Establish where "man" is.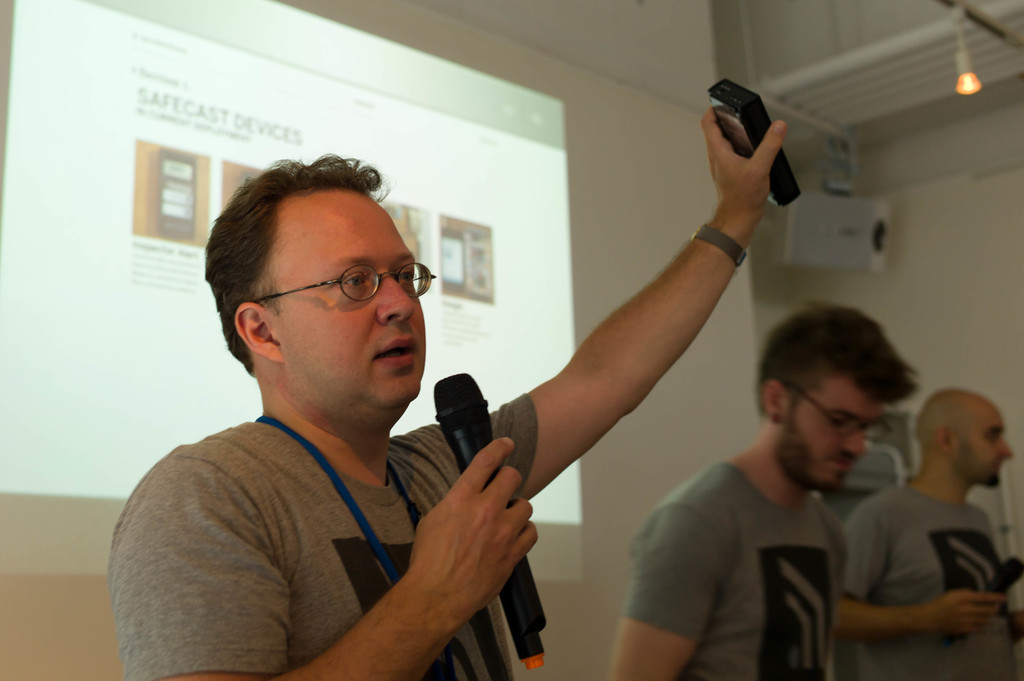
Established at crop(609, 300, 922, 680).
